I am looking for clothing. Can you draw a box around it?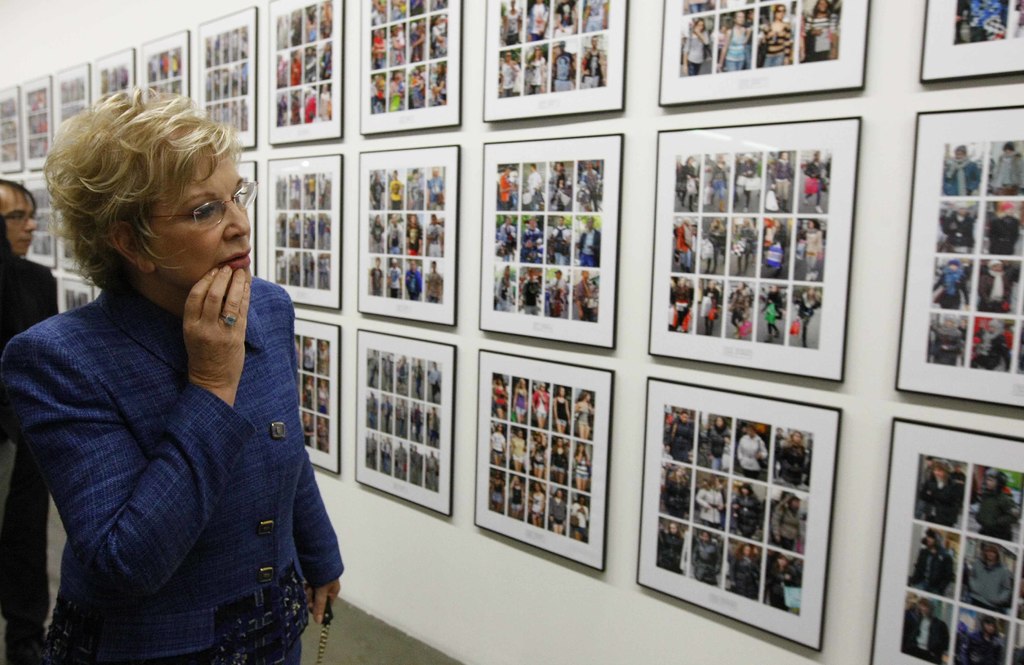
Sure, the bounding box is bbox(577, 228, 601, 268).
